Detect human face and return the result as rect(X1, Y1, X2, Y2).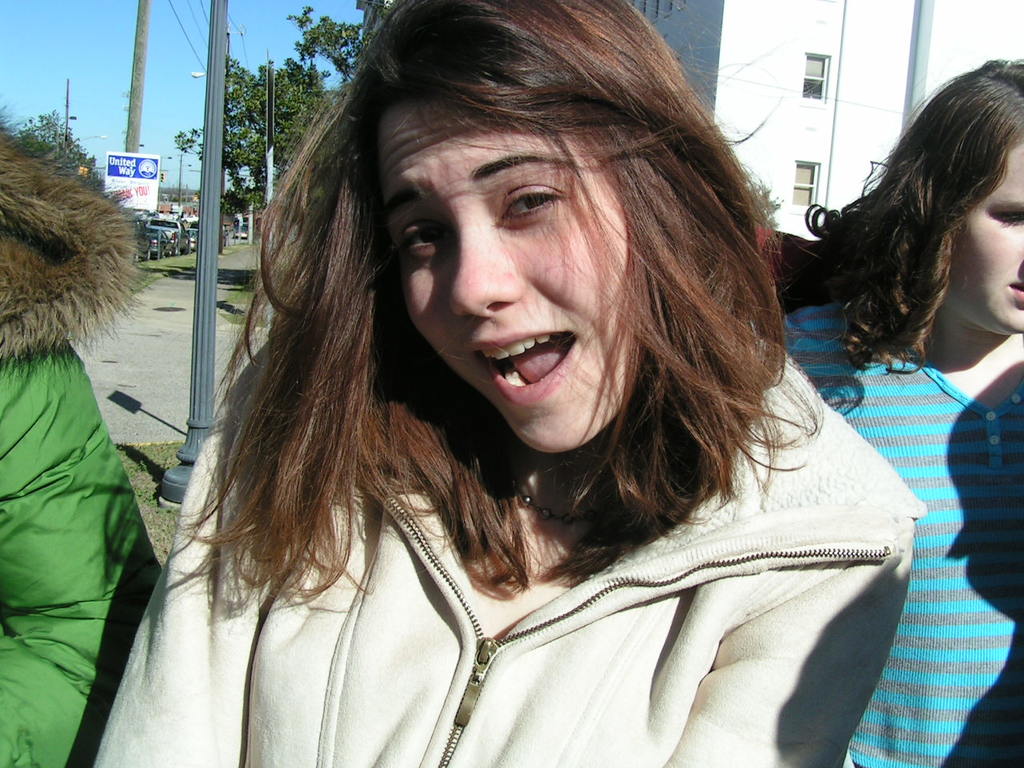
rect(376, 74, 676, 455).
